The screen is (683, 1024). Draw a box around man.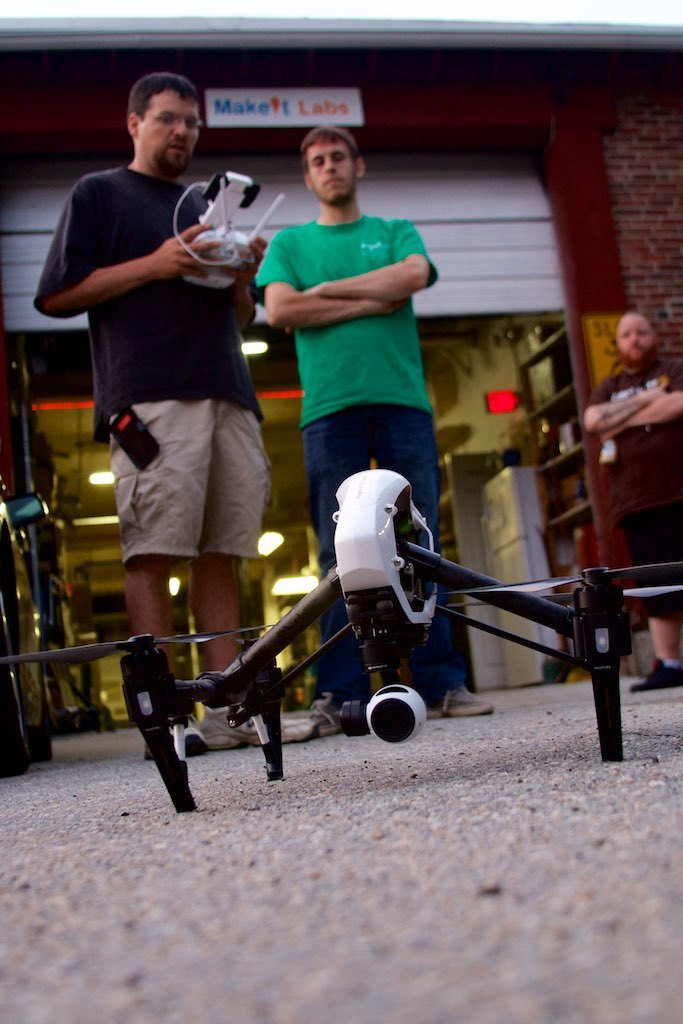
box=[254, 125, 495, 735].
